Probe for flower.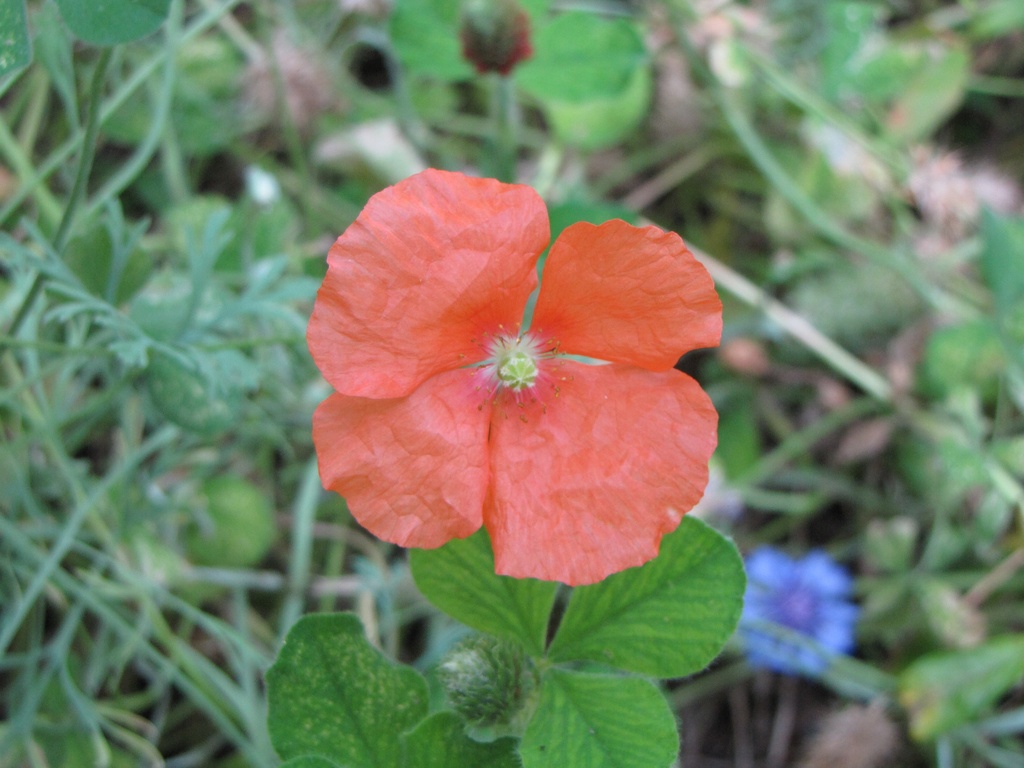
Probe result: <region>737, 545, 863, 684</region>.
